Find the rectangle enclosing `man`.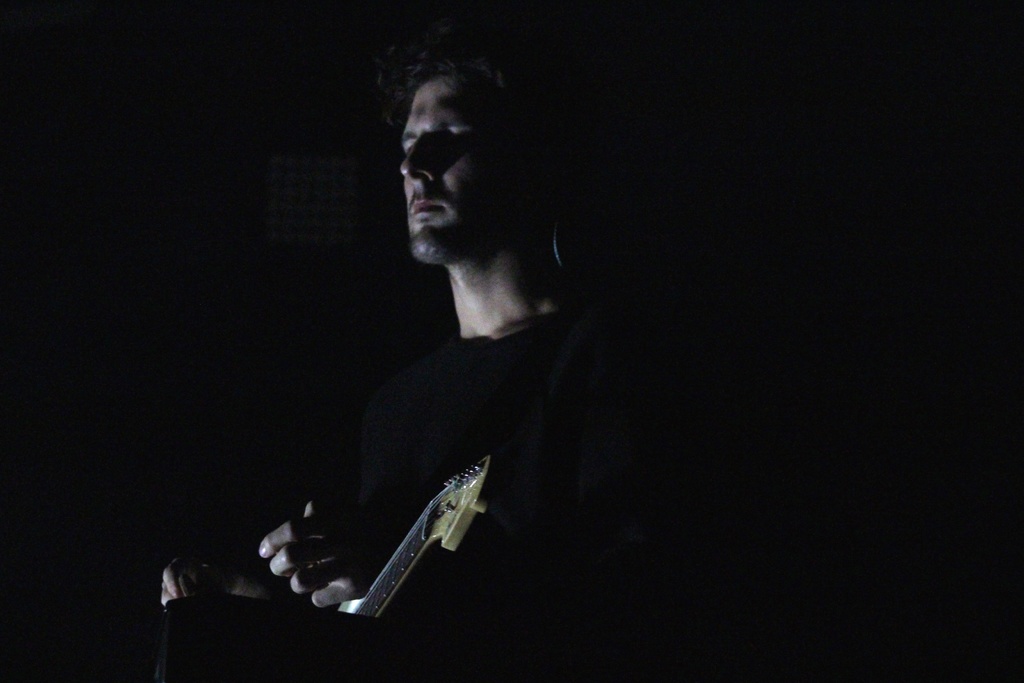
bbox(239, 48, 665, 647).
